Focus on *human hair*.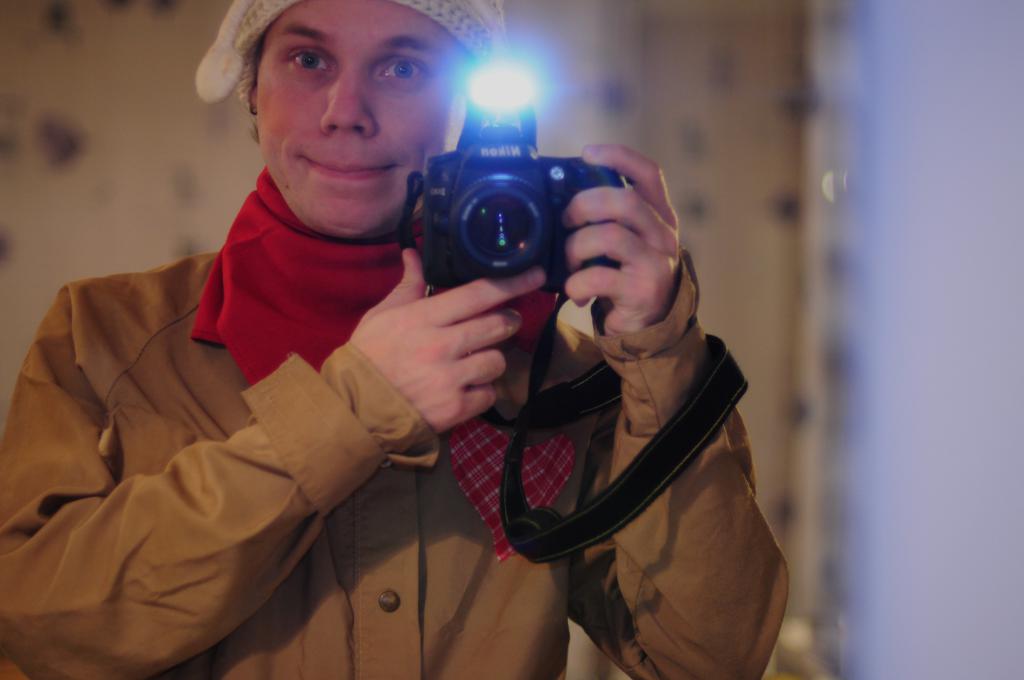
Focused at Rect(242, 18, 484, 85).
